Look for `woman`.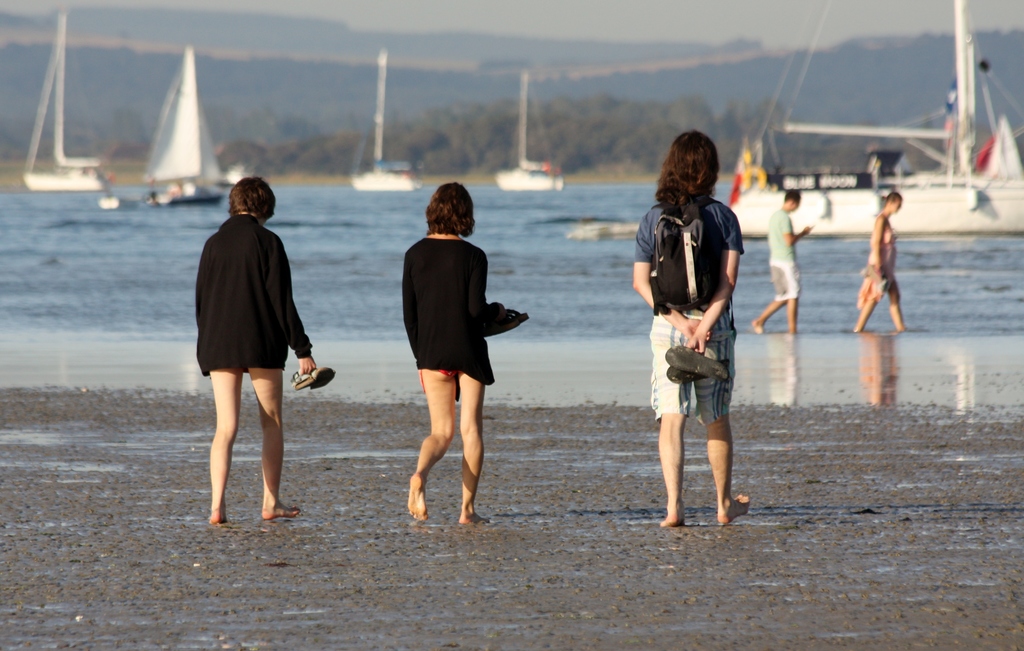
Found: [854, 190, 909, 332].
